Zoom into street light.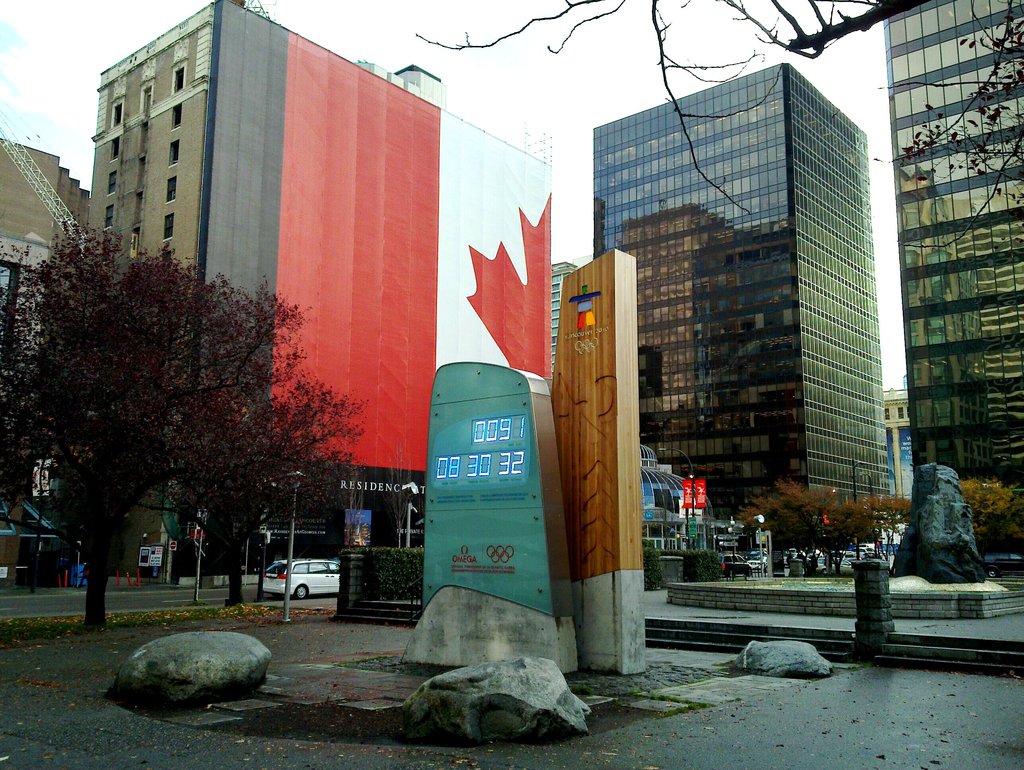
Zoom target: detection(654, 446, 700, 548).
